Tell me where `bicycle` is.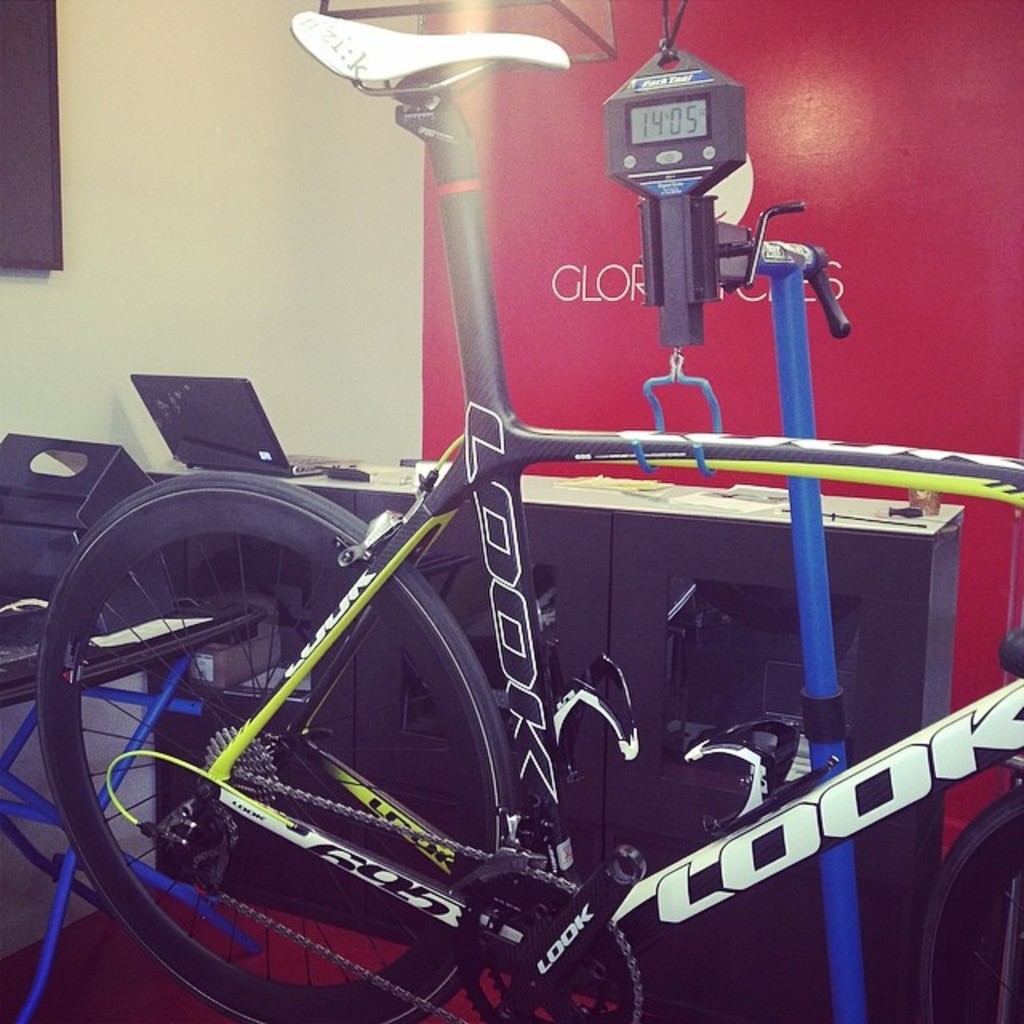
`bicycle` is at (0, 45, 1008, 1016).
